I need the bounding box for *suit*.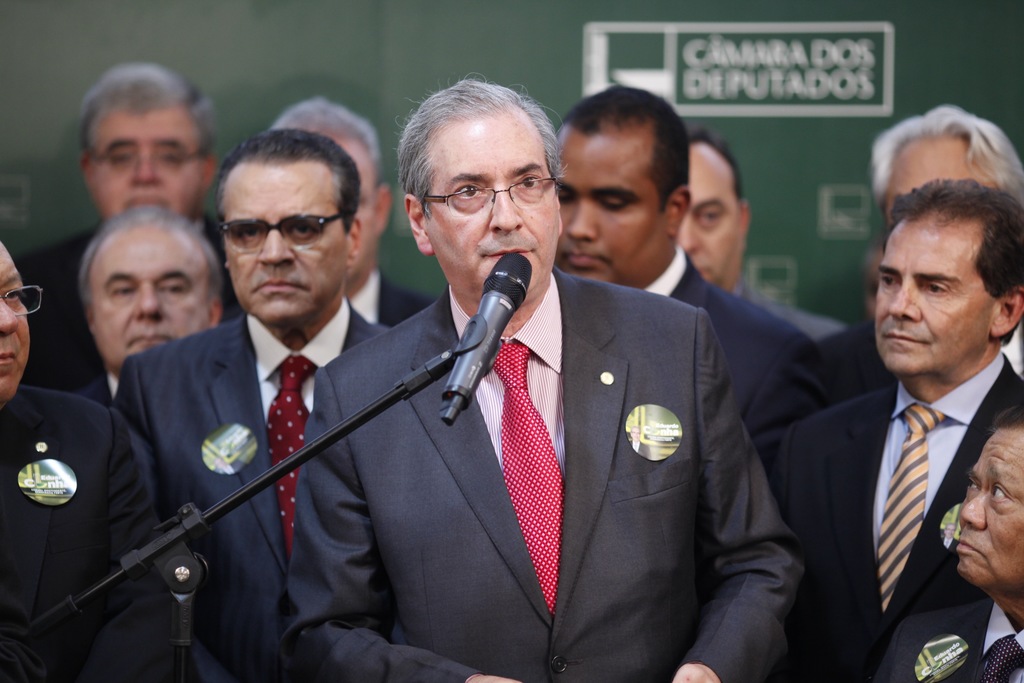
Here it is: {"left": 335, "top": 267, "right": 435, "bottom": 331}.
